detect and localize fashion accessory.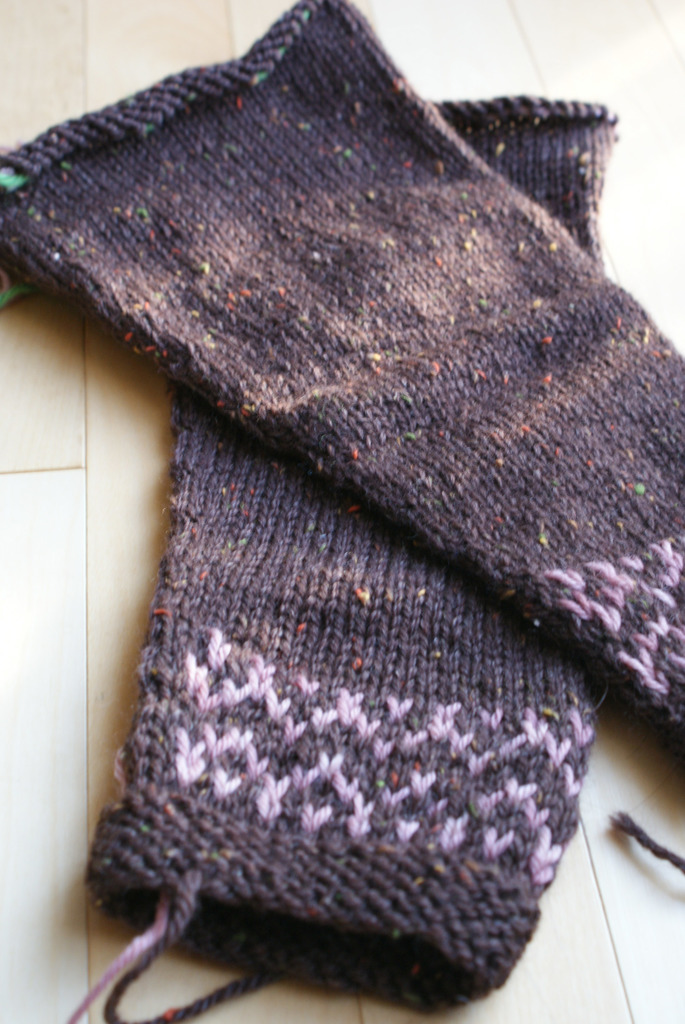
Localized at [65,93,622,1023].
